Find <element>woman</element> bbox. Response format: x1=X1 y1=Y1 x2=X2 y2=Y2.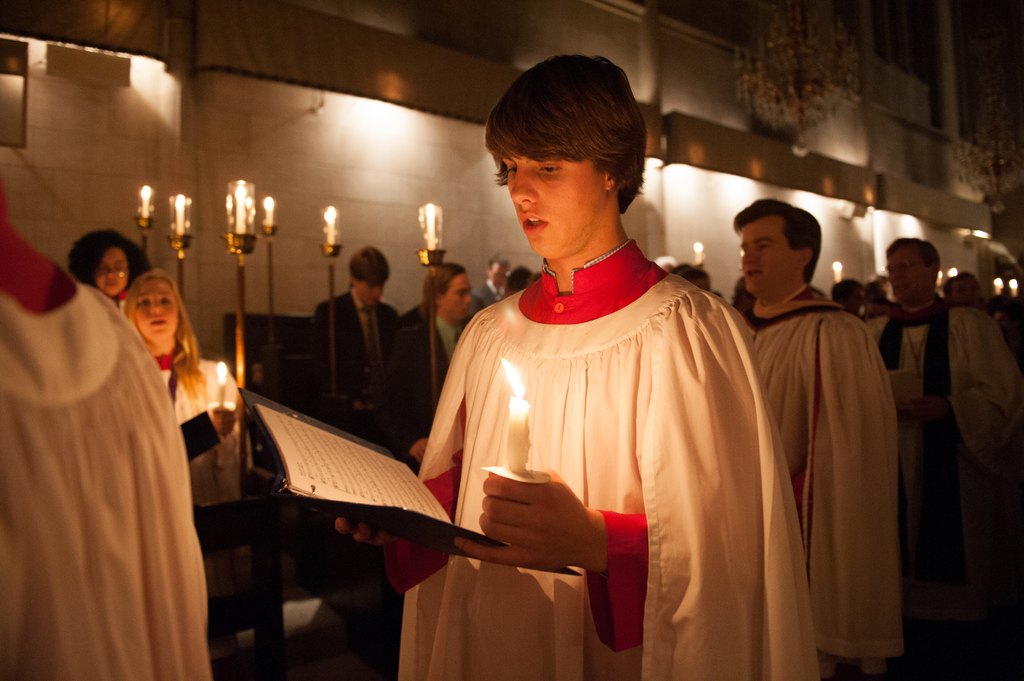
x1=118 y1=261 x2=255 y2=673.
